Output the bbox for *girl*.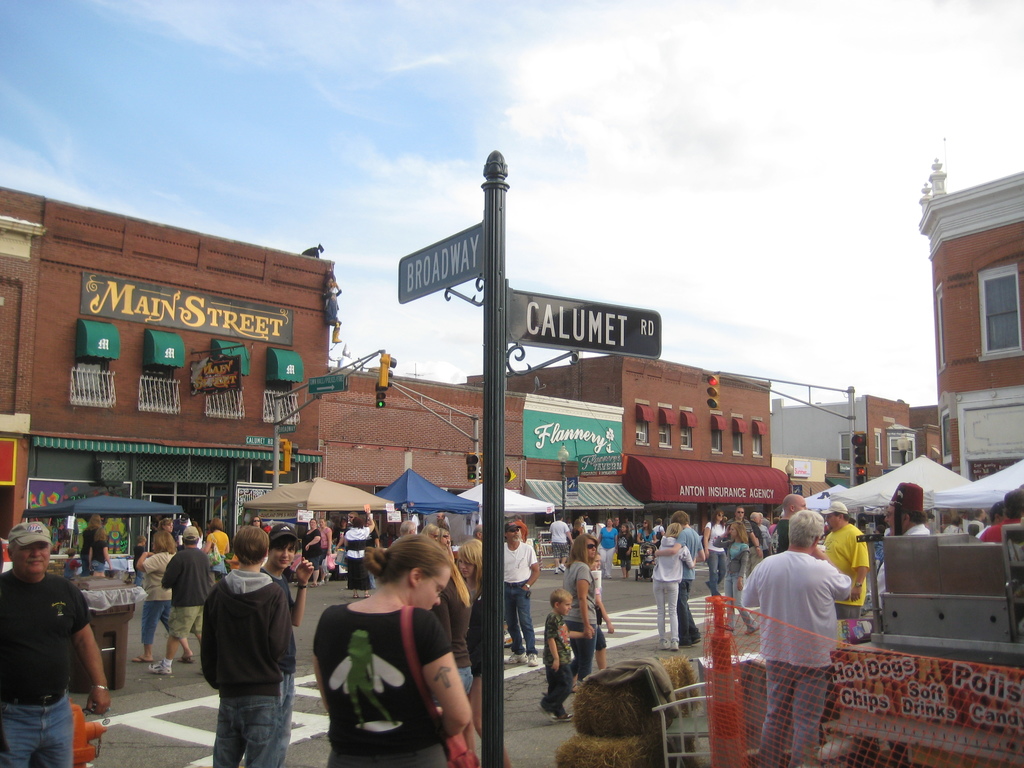
[422, 524, 436, 539].
